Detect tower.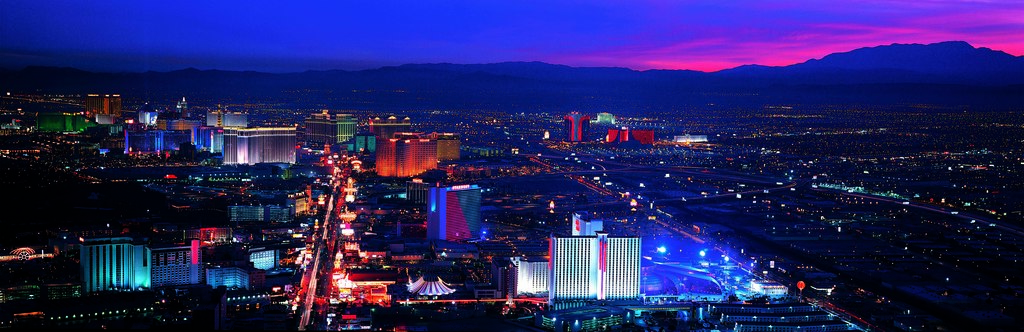
Detected at <bbox>131, 106, 161, 127</bbox>.
